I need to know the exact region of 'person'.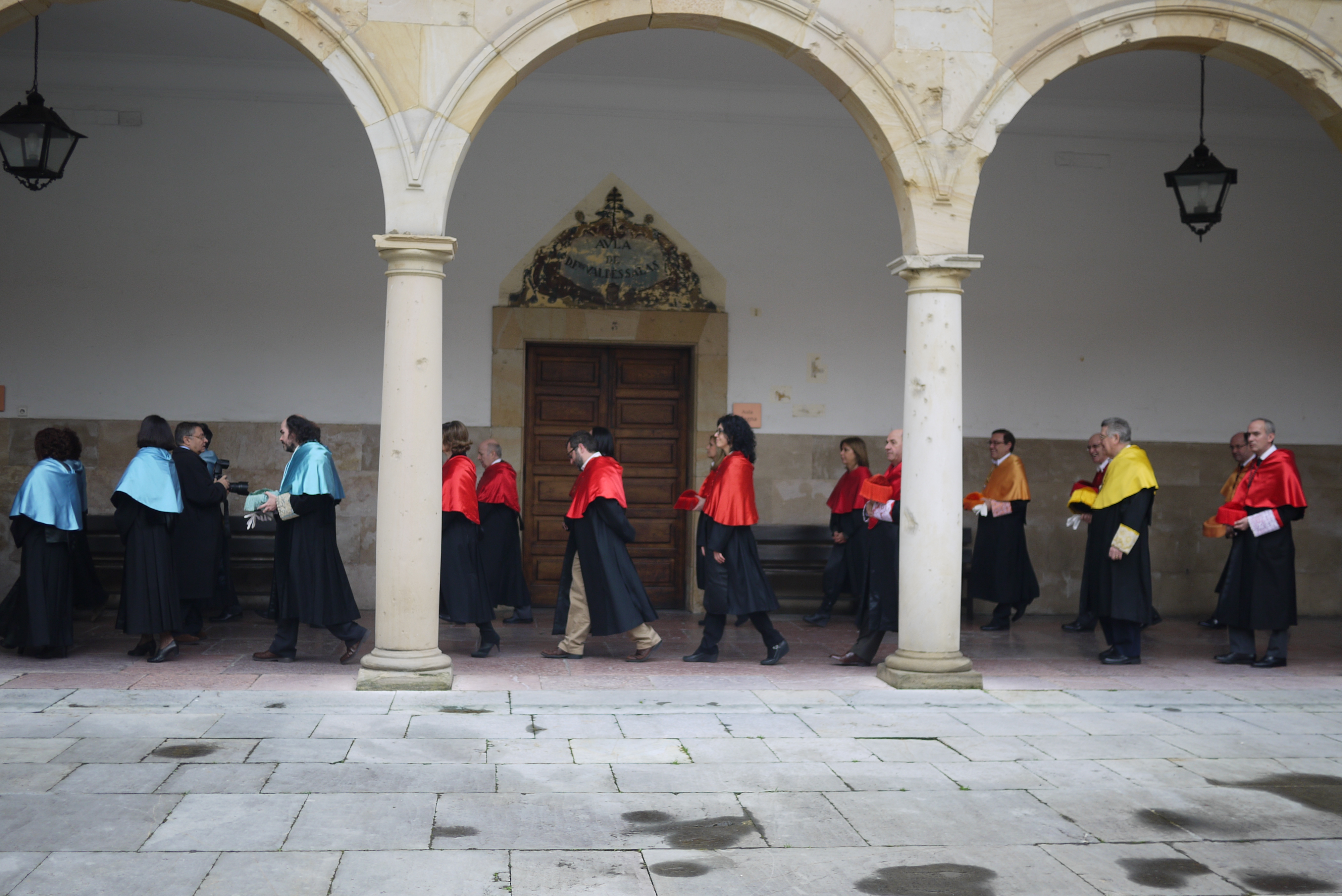
Region: left=2, top=143, right=30, bottom=221.
